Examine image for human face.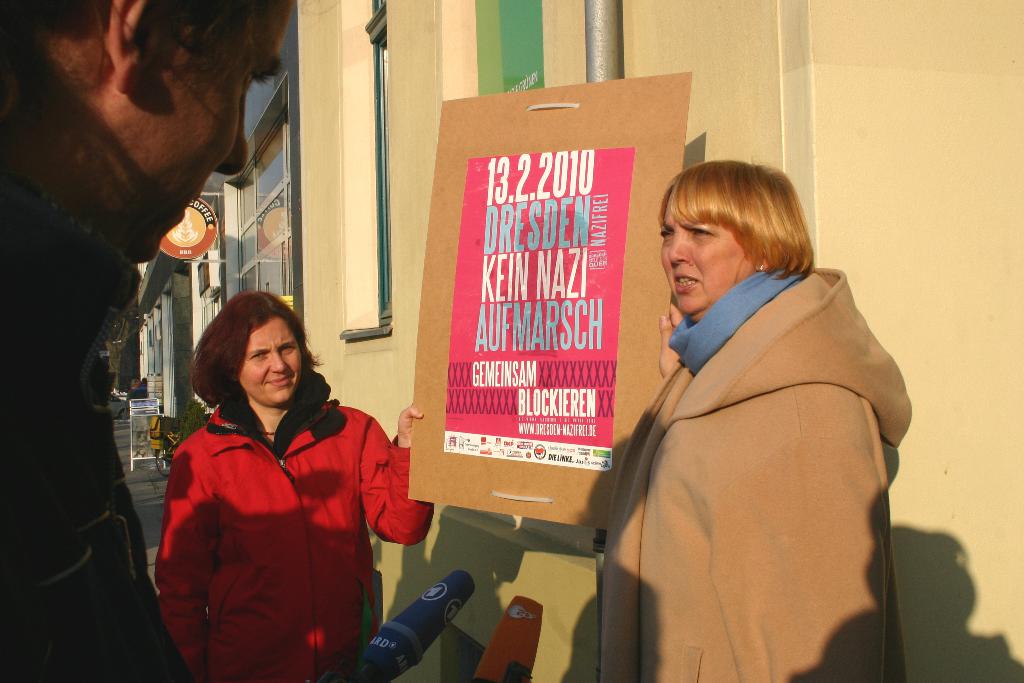
Examination result: (x1=241, y1=315, x2=303, y2=405).
